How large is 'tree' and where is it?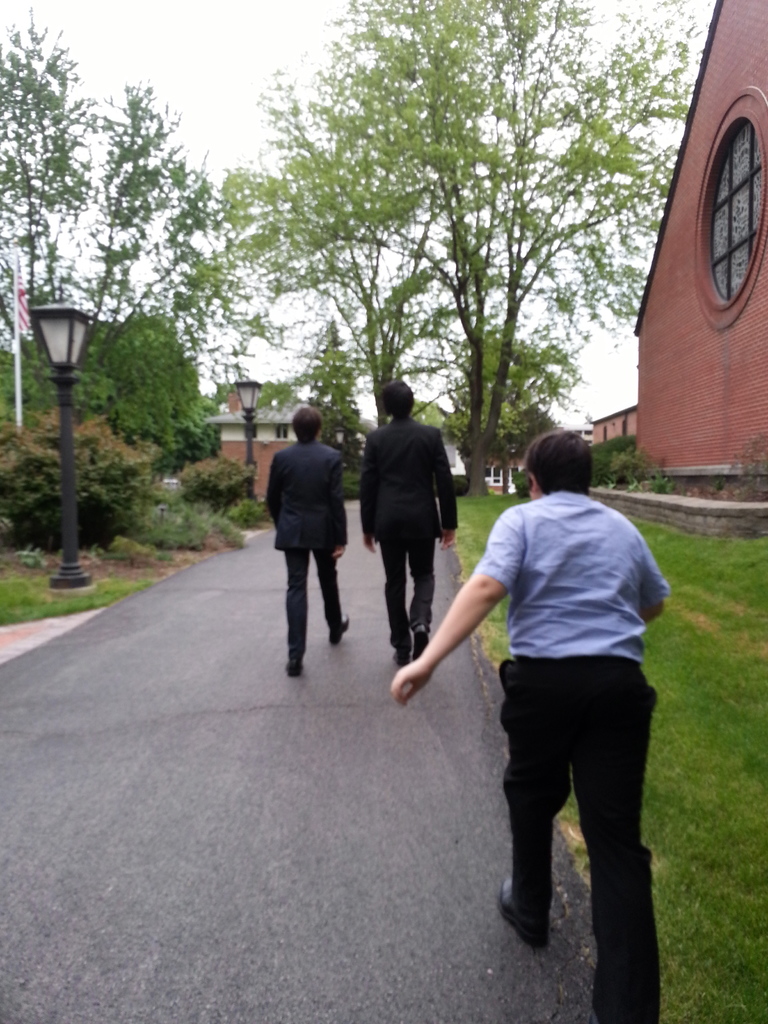
Bounding box: bbox(200, 77, 497, 502).
